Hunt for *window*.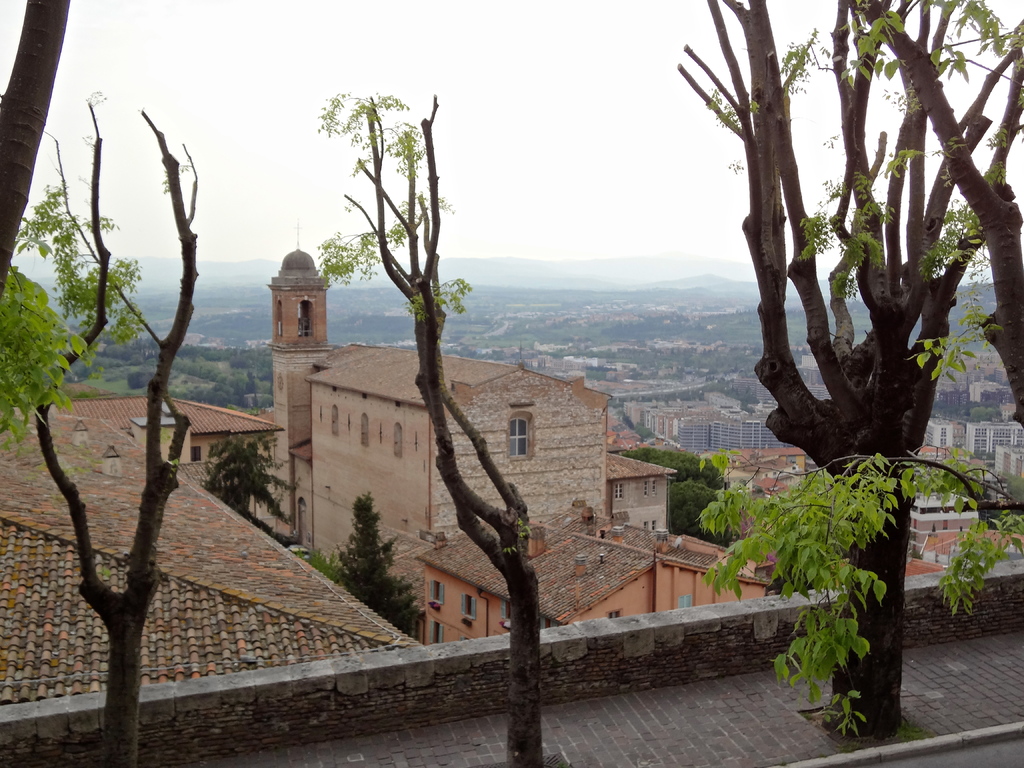
Hunted down at l=294, t=292, r=323, b=342.
